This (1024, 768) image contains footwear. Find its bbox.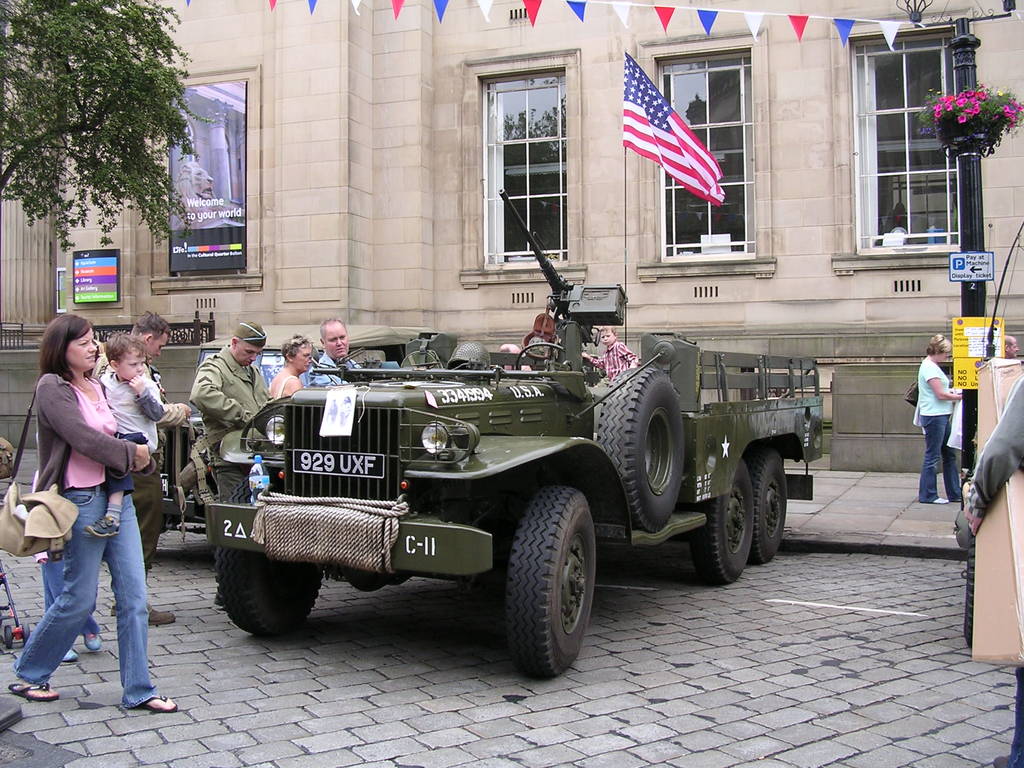
rect(152, 606, 179, 623).
